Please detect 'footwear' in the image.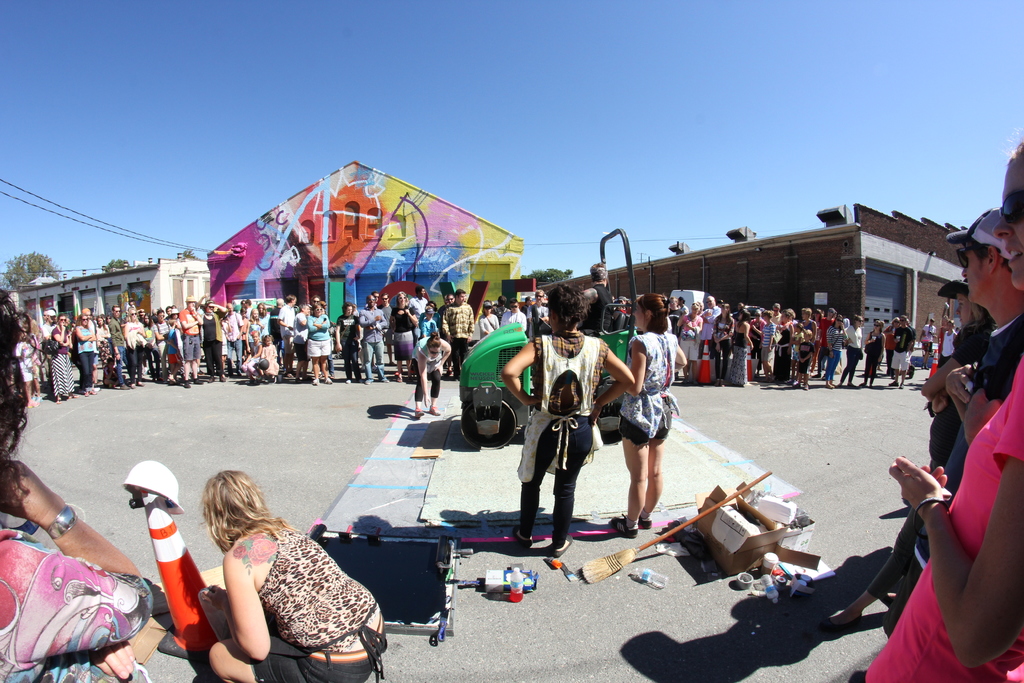
x1=221 y1=377 x2=225 y2=378.
